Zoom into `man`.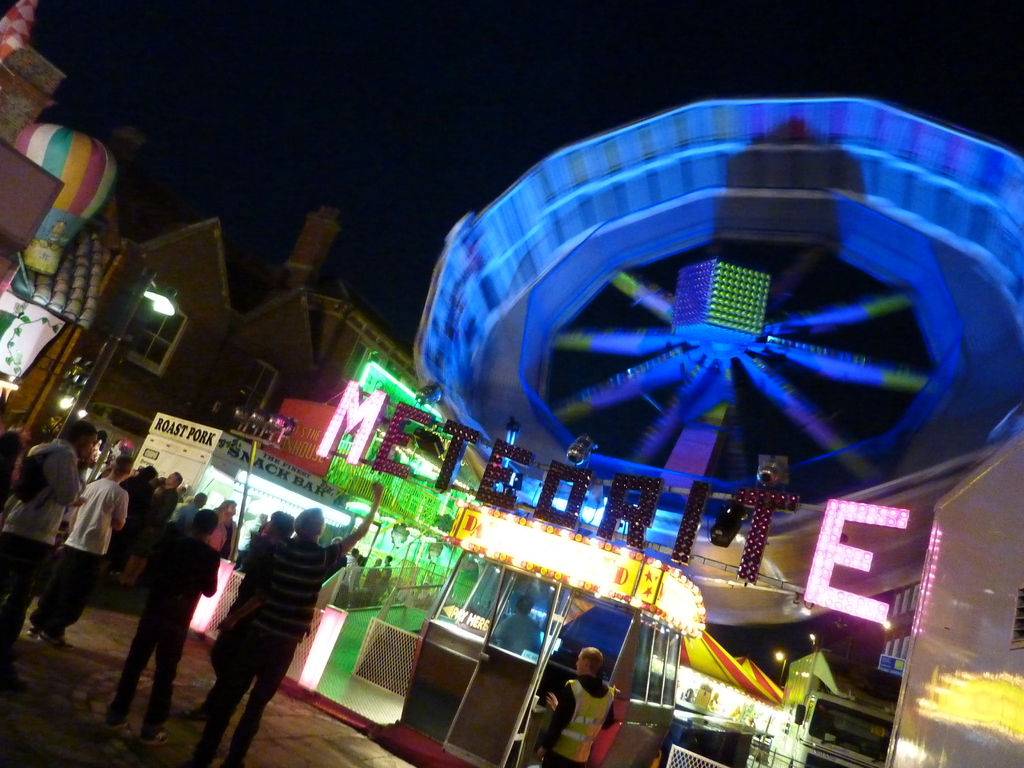
Zoom target: 219,475,384,767.
